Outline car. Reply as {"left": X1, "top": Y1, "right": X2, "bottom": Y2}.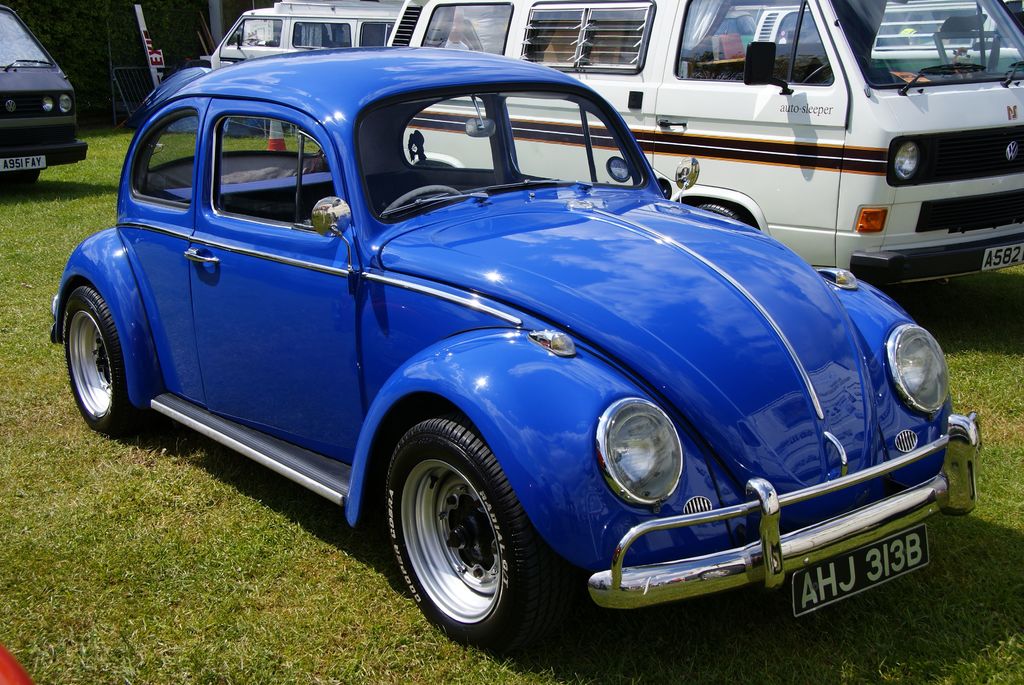
{"left": 47, "top": 41, "right": 989, "bottom": 652}.
